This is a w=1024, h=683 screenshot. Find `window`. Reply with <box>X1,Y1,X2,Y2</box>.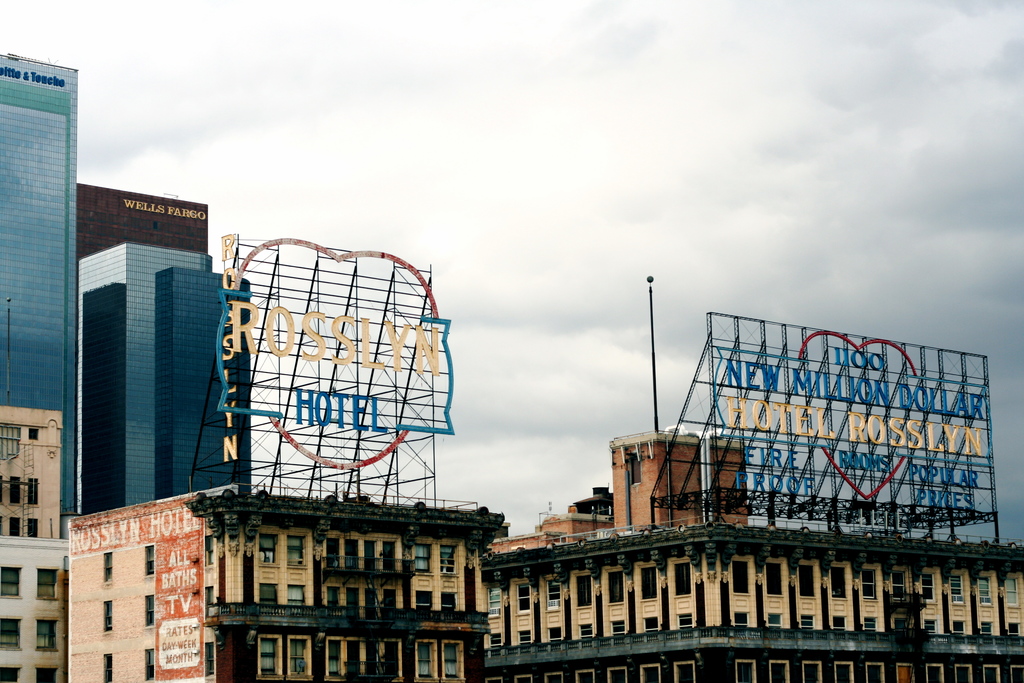
<box>984,661,1000,682</box>.
